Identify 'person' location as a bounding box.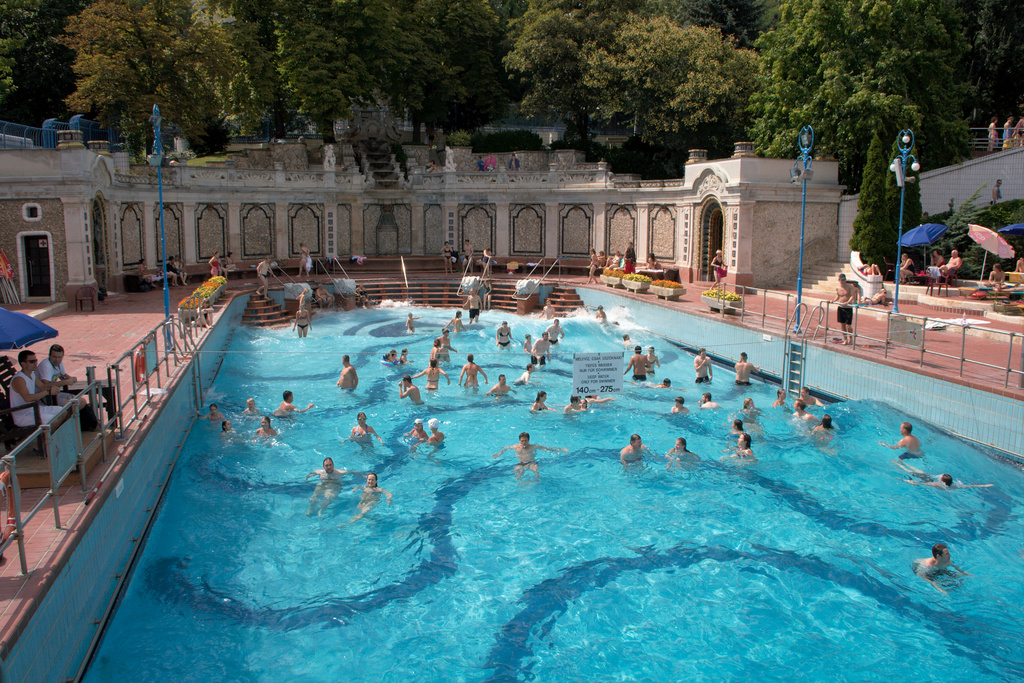
rect(711, 249, 725, 291).
